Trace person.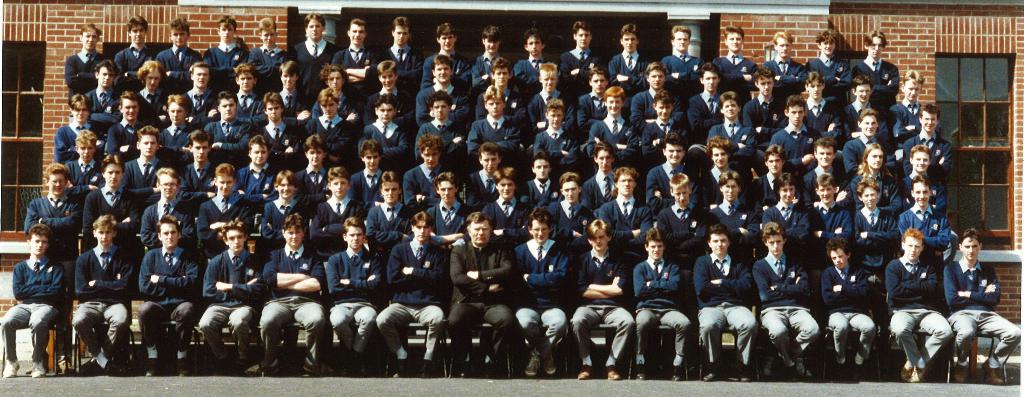
Traced to pyautogui.locateOnScreen(758, 32, 804, 104).
